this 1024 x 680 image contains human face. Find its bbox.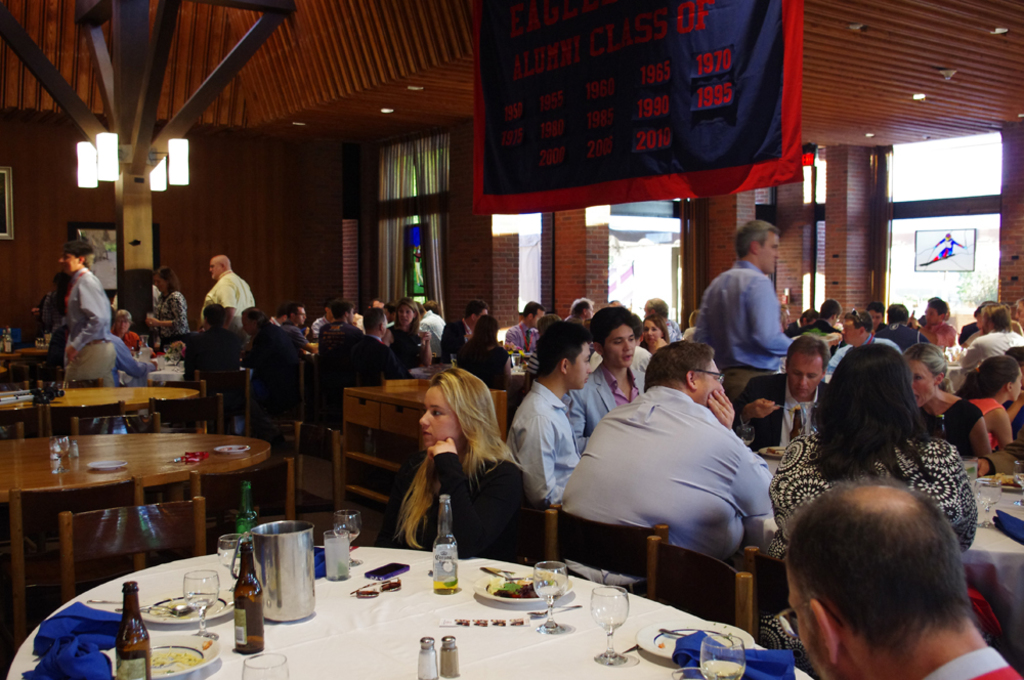
Rect(1011, 368, 1023, 402).
